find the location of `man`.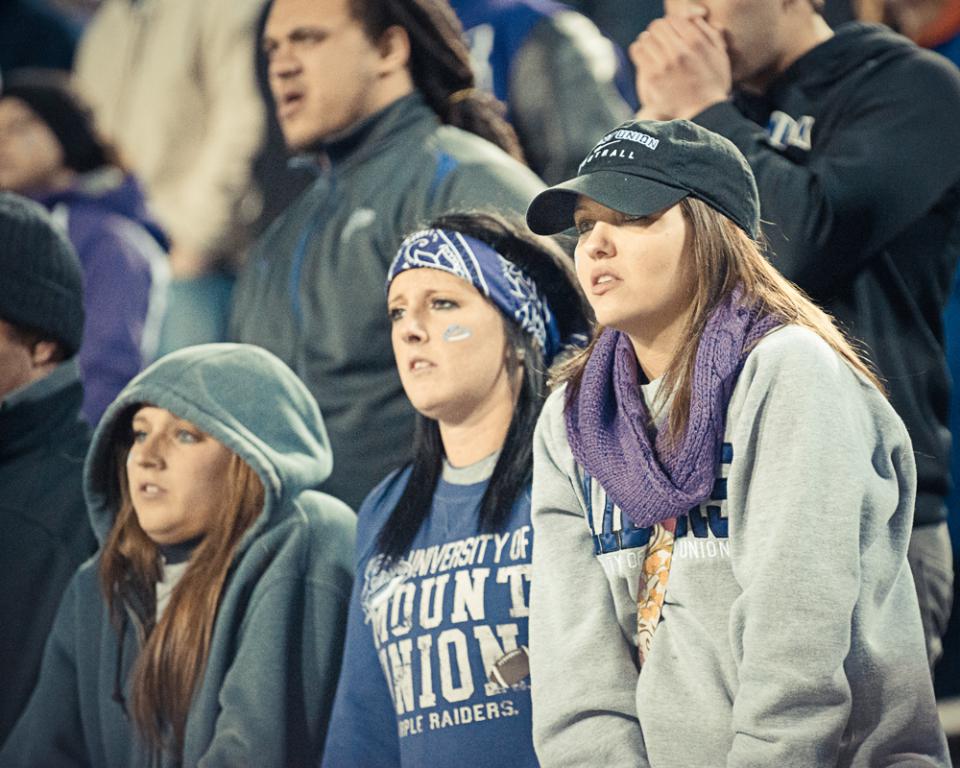
Location: bbox=(0, 189, 101, 739).
